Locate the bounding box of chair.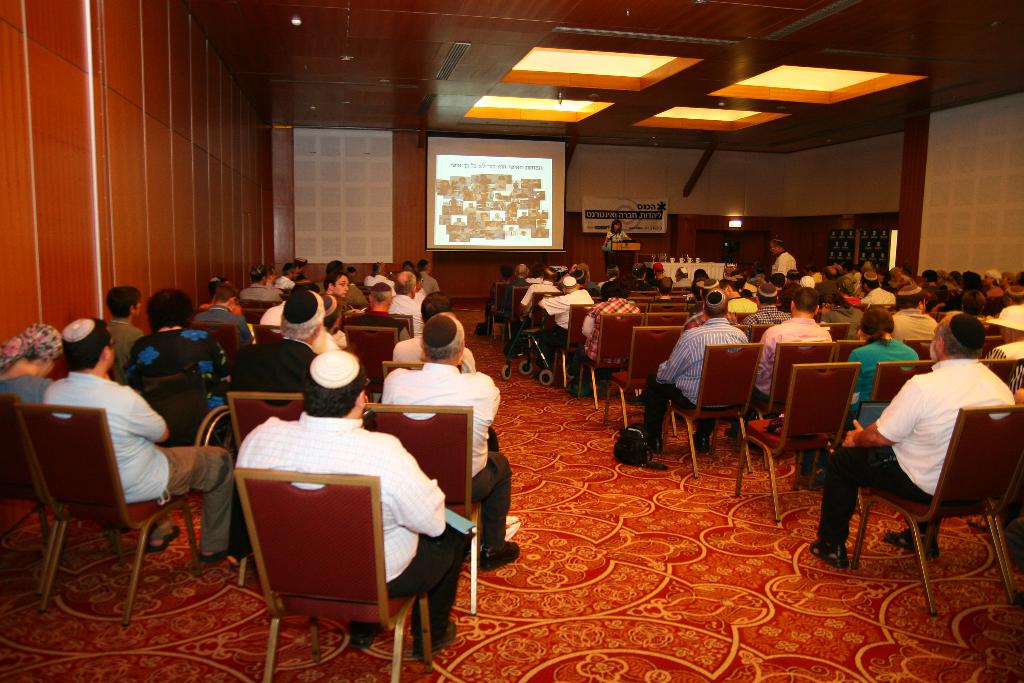
Bounding box: 552/303/600/386.
